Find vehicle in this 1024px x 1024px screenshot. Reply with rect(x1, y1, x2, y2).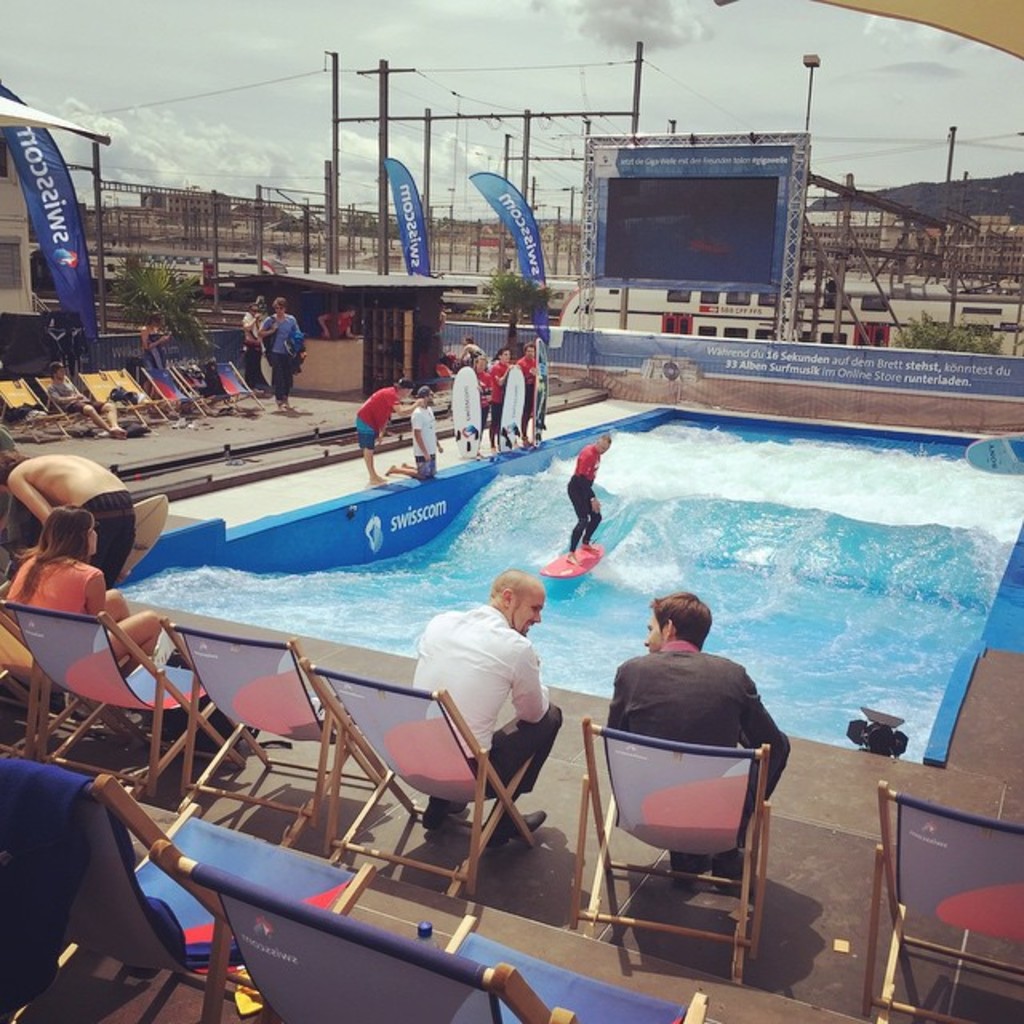
rect(69, 230, 1022, 370).
